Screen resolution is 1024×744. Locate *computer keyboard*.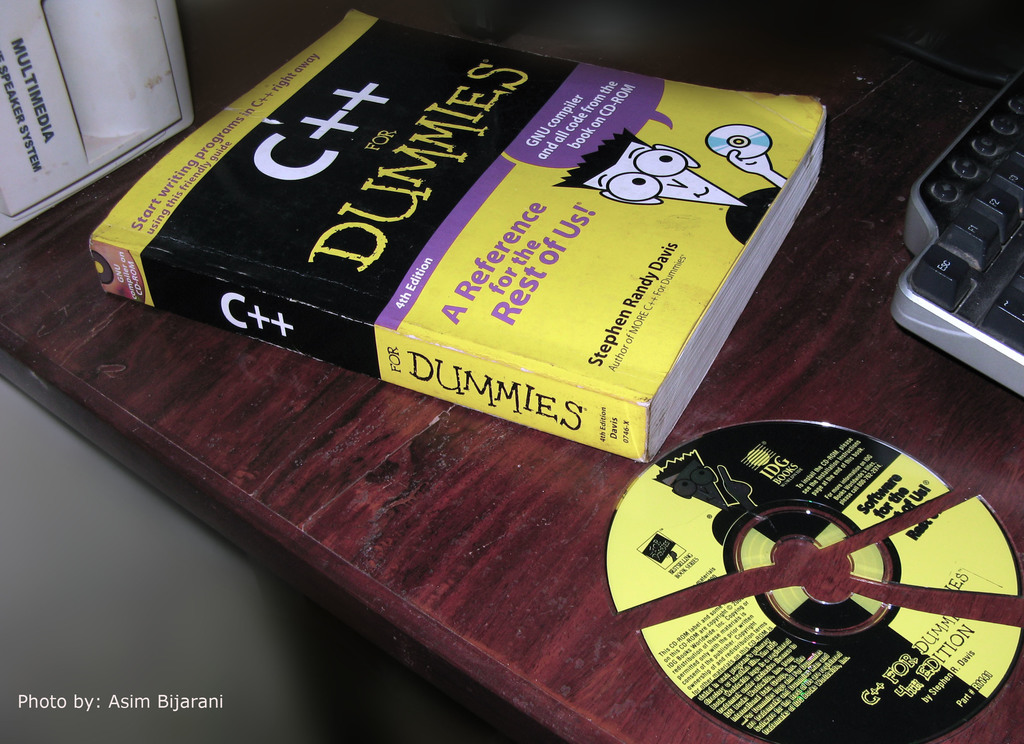
{"left": 892, "top": 67, "right": 1023, "bottom": 398}.
